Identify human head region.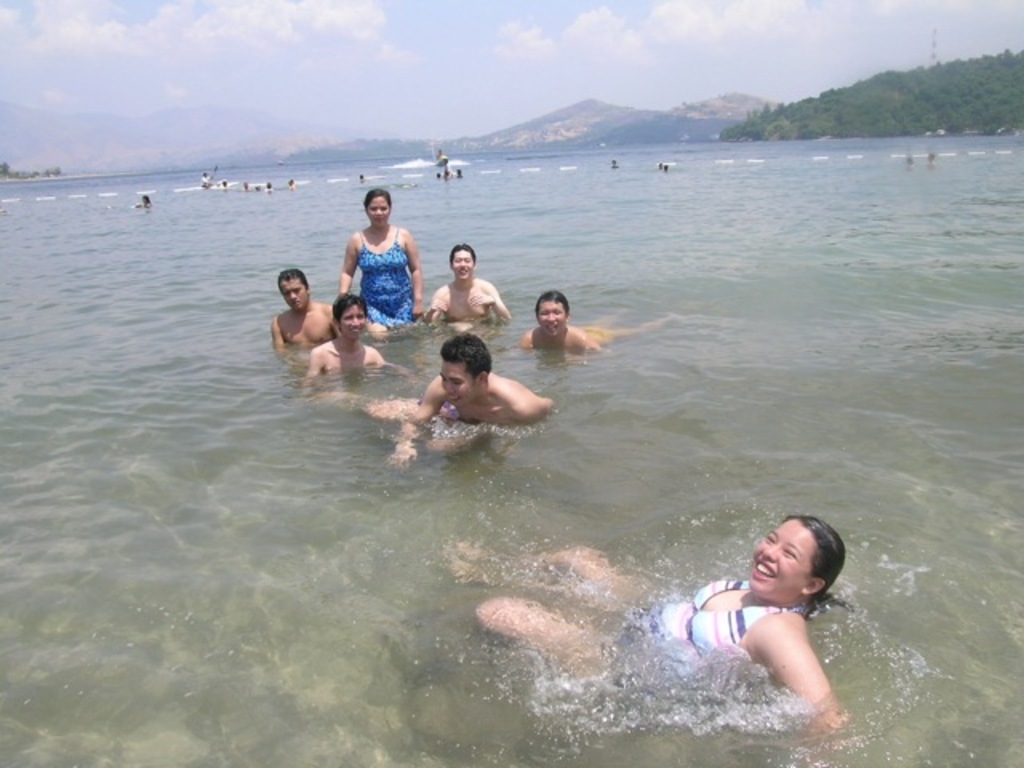
Region: l=360, t=187, r=395, b=227.
